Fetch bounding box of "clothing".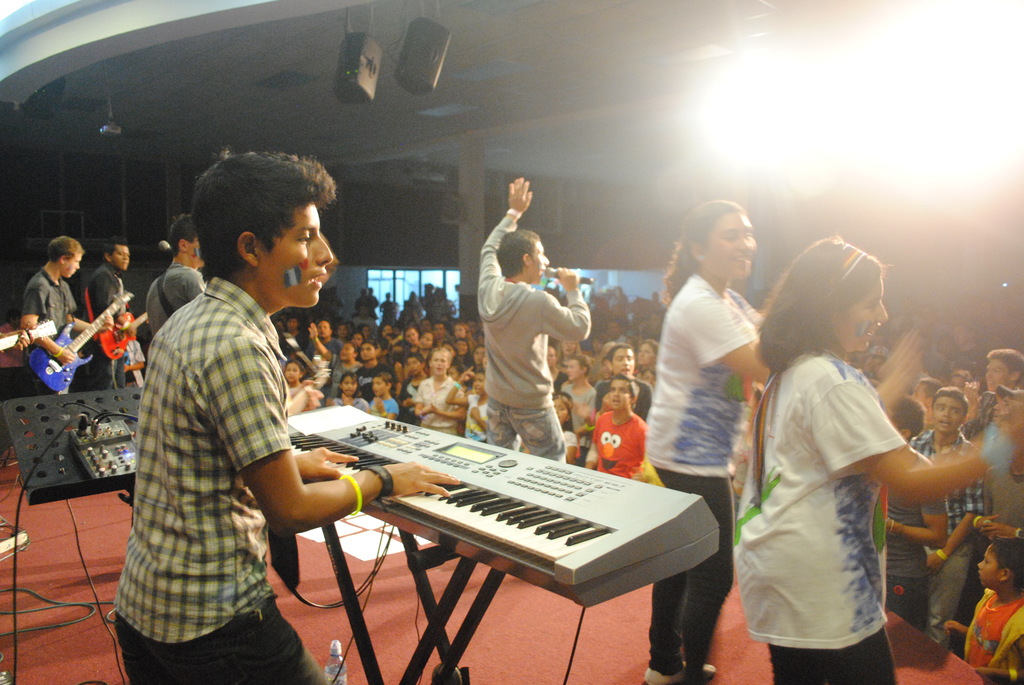
Bbox: <box>637,269,794,670</box>.
